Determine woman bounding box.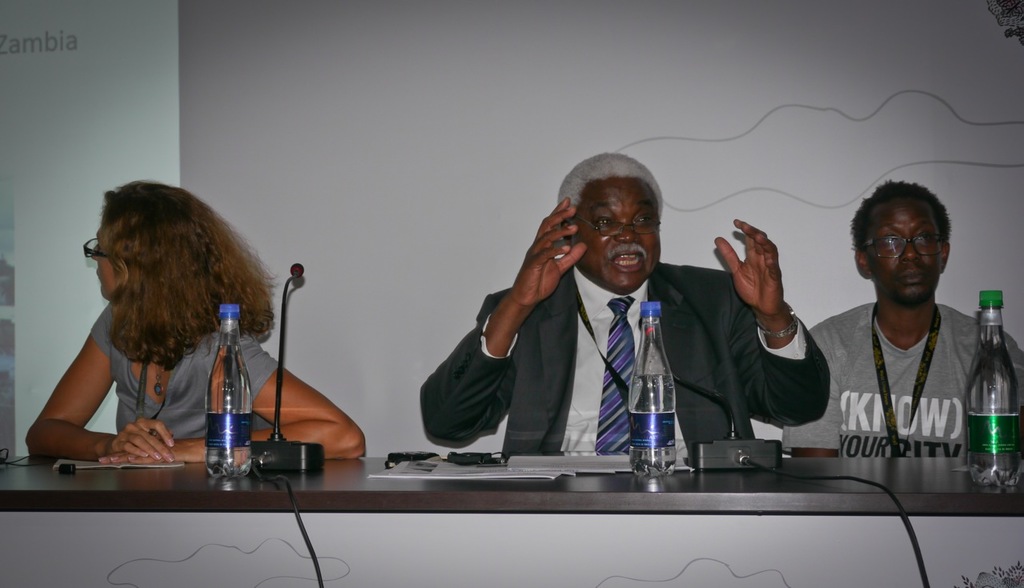
Determined: (23, 184, 365, 461).
